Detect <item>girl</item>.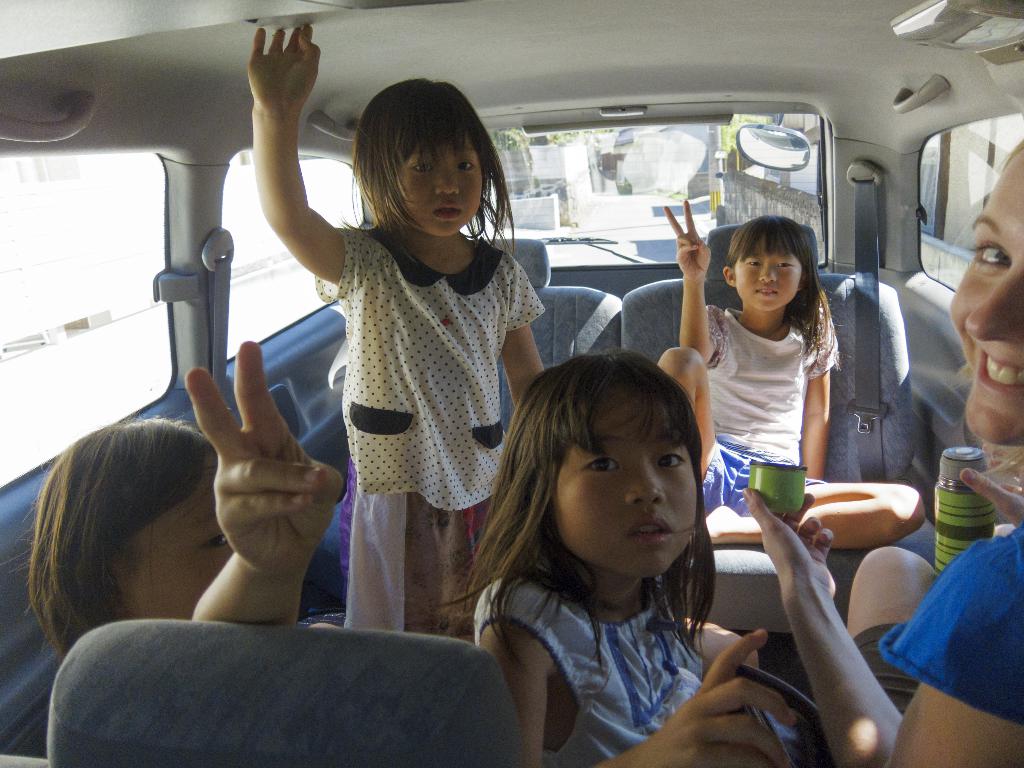
Detected at <region>439, 336, 799, 767</region>.
